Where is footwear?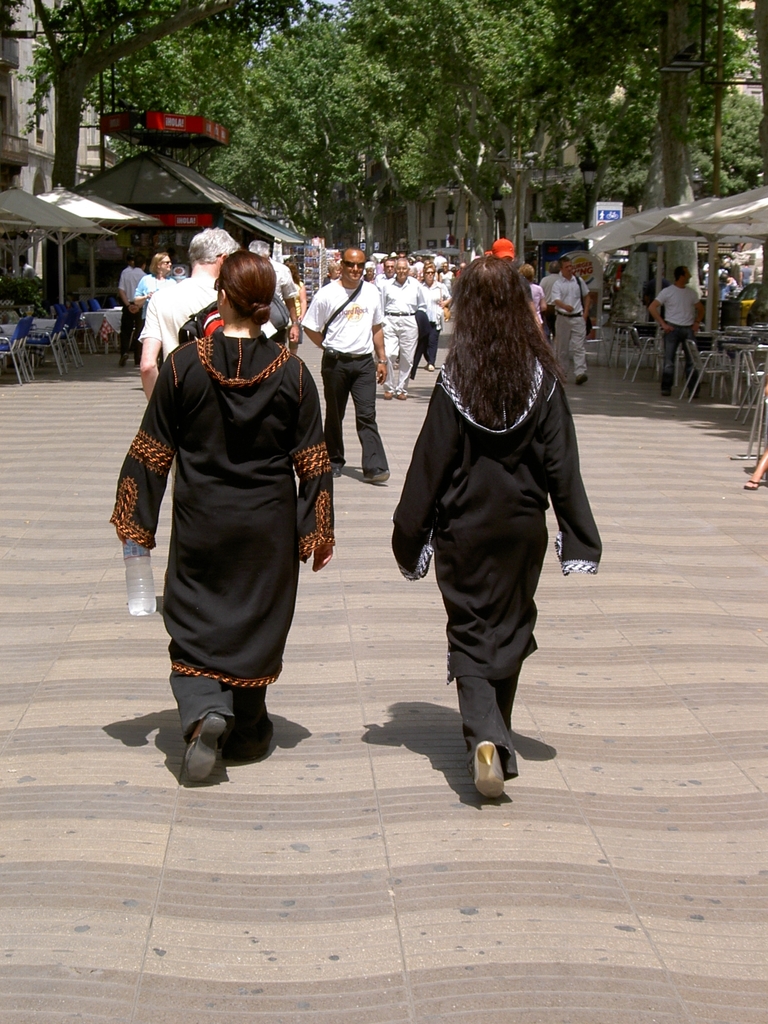
<box>426,364,438,376</box>.
